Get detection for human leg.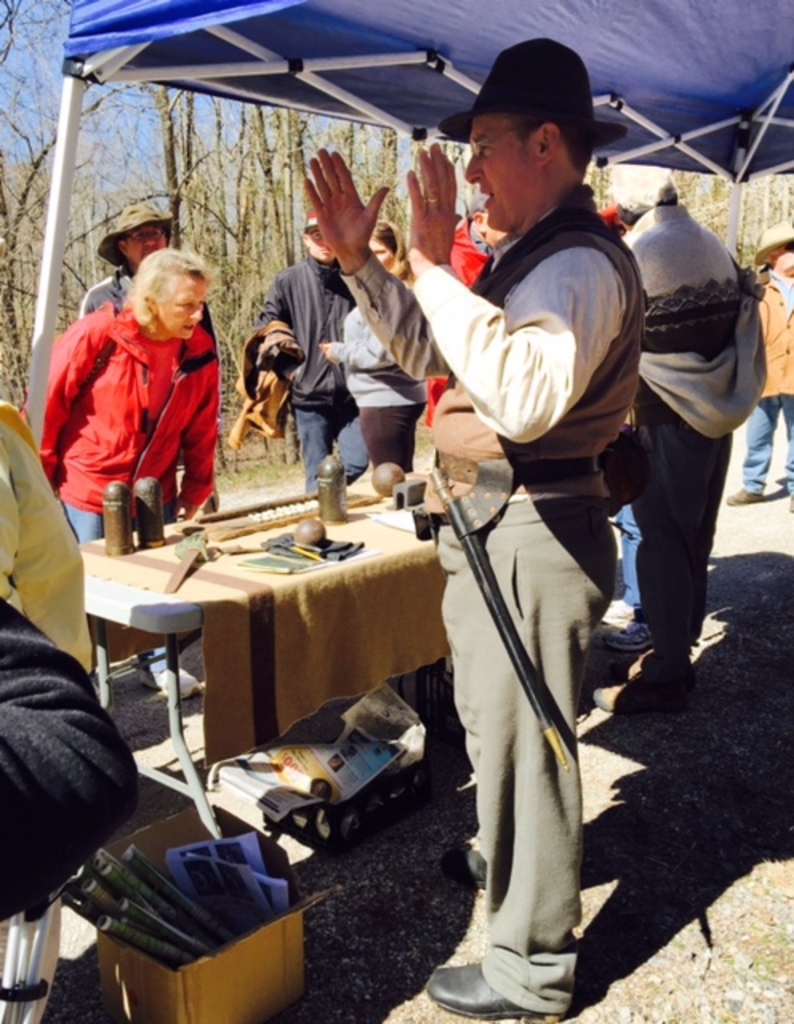
Detection: l=612, t=504, r=645, b=648.
